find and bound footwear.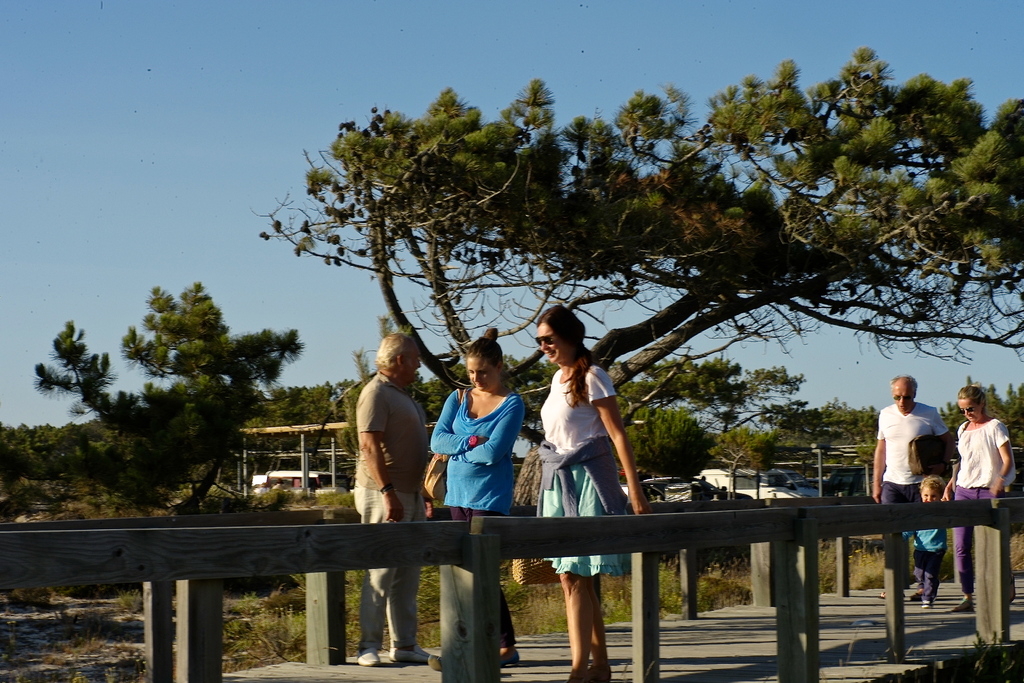
Bound: (500,652,519,668).
